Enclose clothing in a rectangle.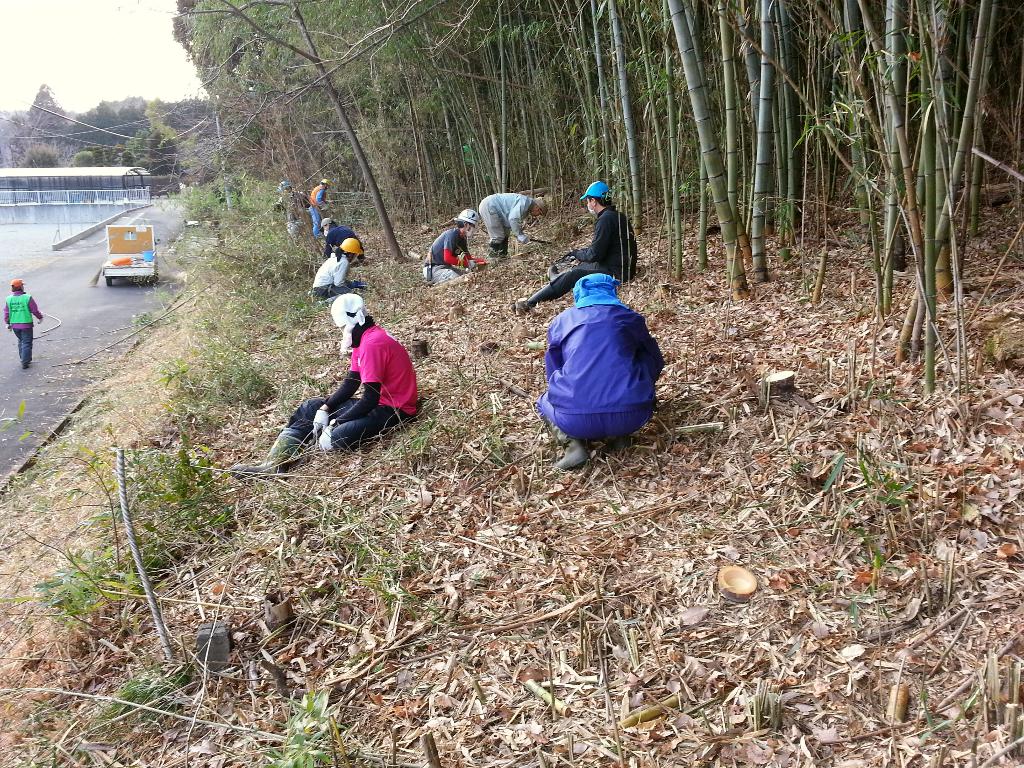
locate(325, 223, 365, 257).
